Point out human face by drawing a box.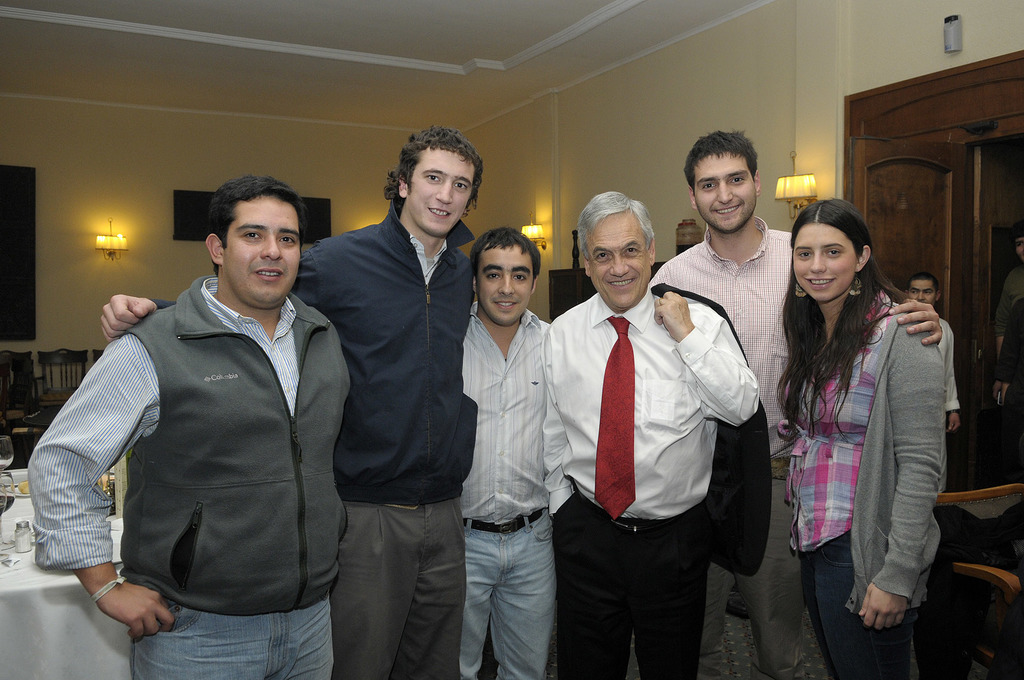
box=[221, 198, 303, 301].
